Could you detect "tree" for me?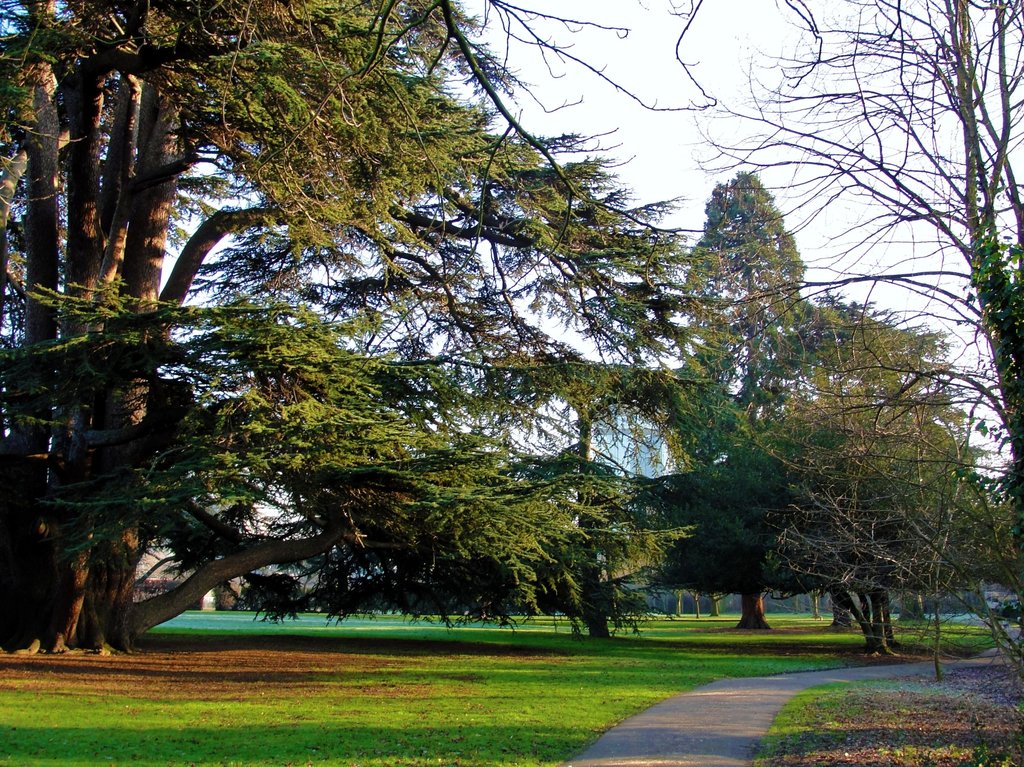
Detection result: {"x1": 740, "y1": 259, "x2": 1005, "y2": 663}.
